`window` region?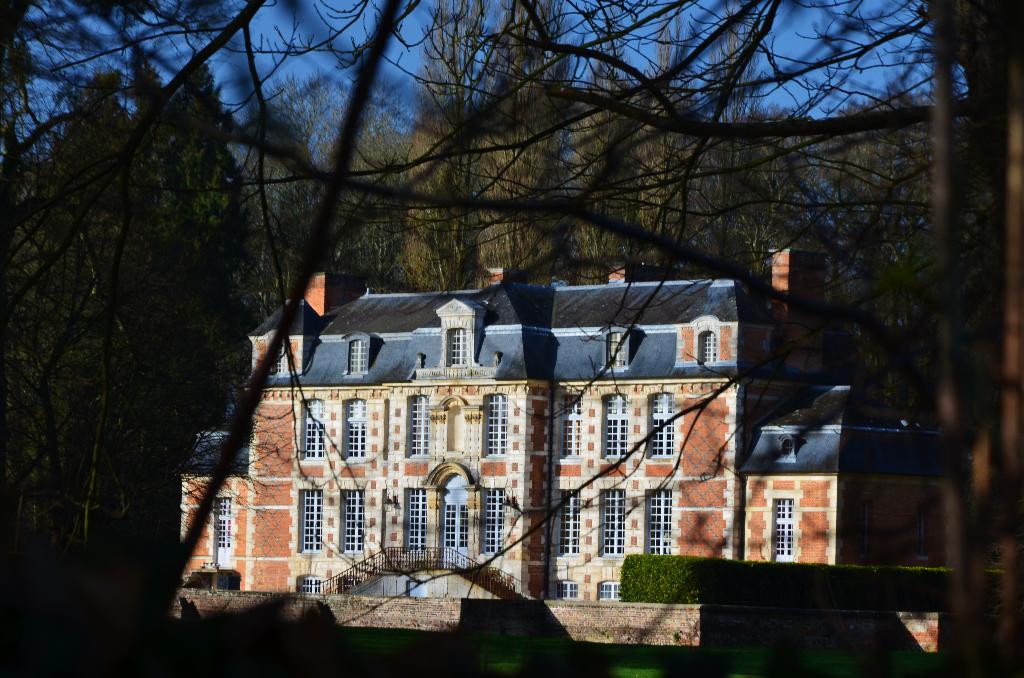
[left=645, top=488, right=671, bottom=555]
